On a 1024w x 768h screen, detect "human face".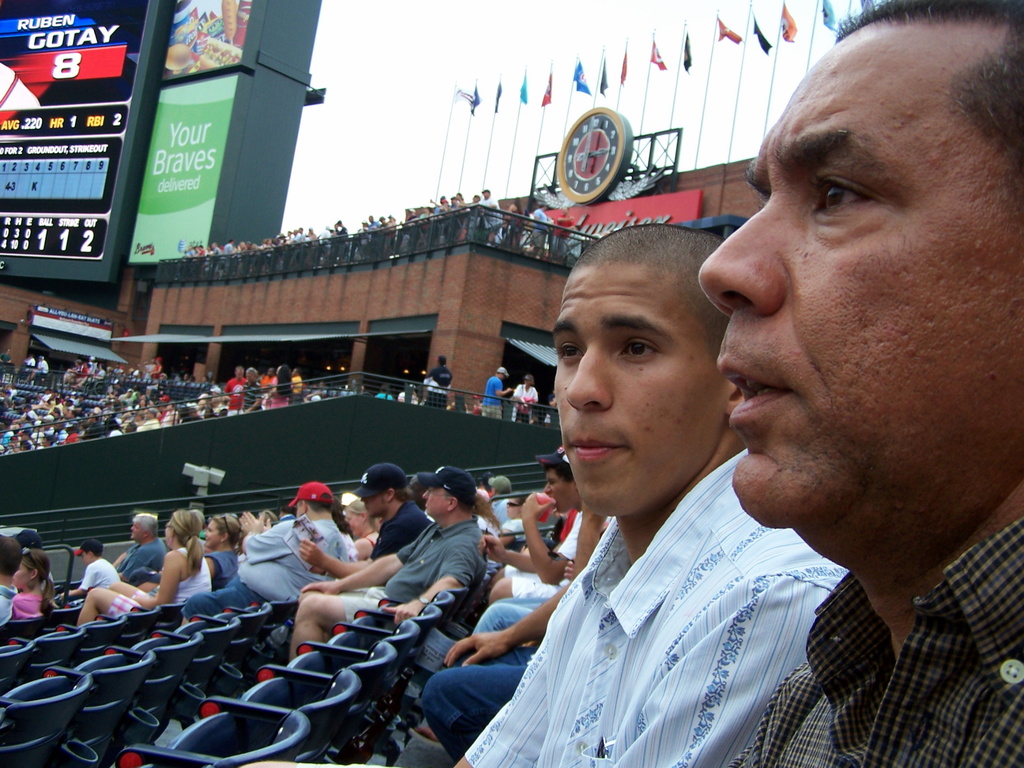
locate(419, 485, 444, 516).
